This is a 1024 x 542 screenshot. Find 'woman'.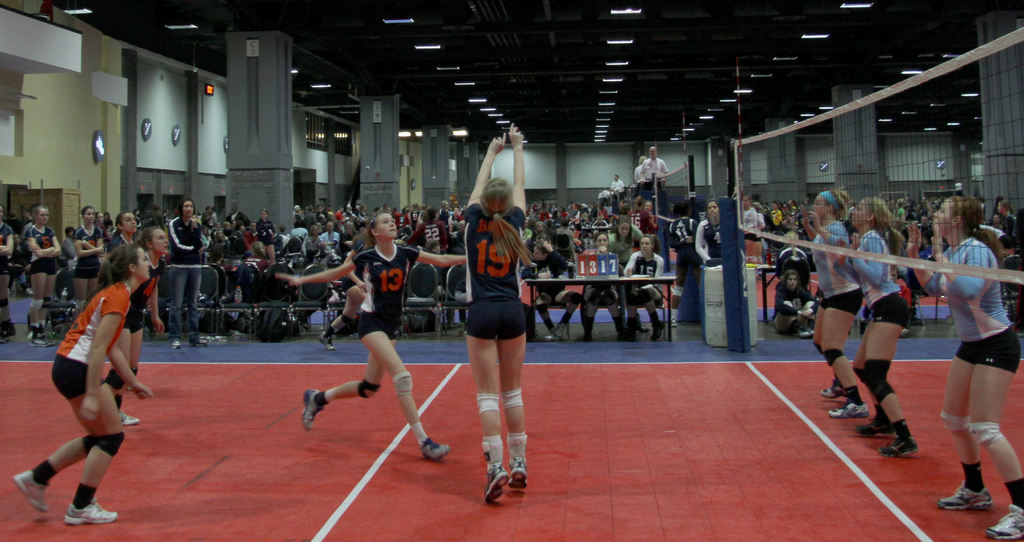
Bounding box: <region>582, 232, 626, 340</region>.
